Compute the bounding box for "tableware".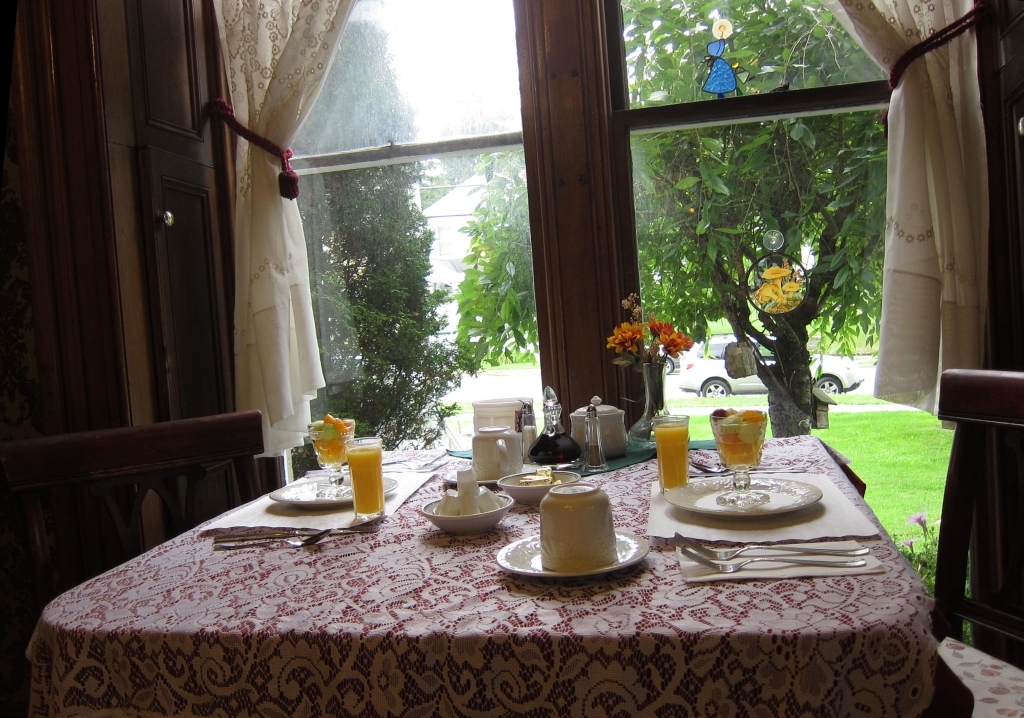
region(707, 408, 767, 469).
